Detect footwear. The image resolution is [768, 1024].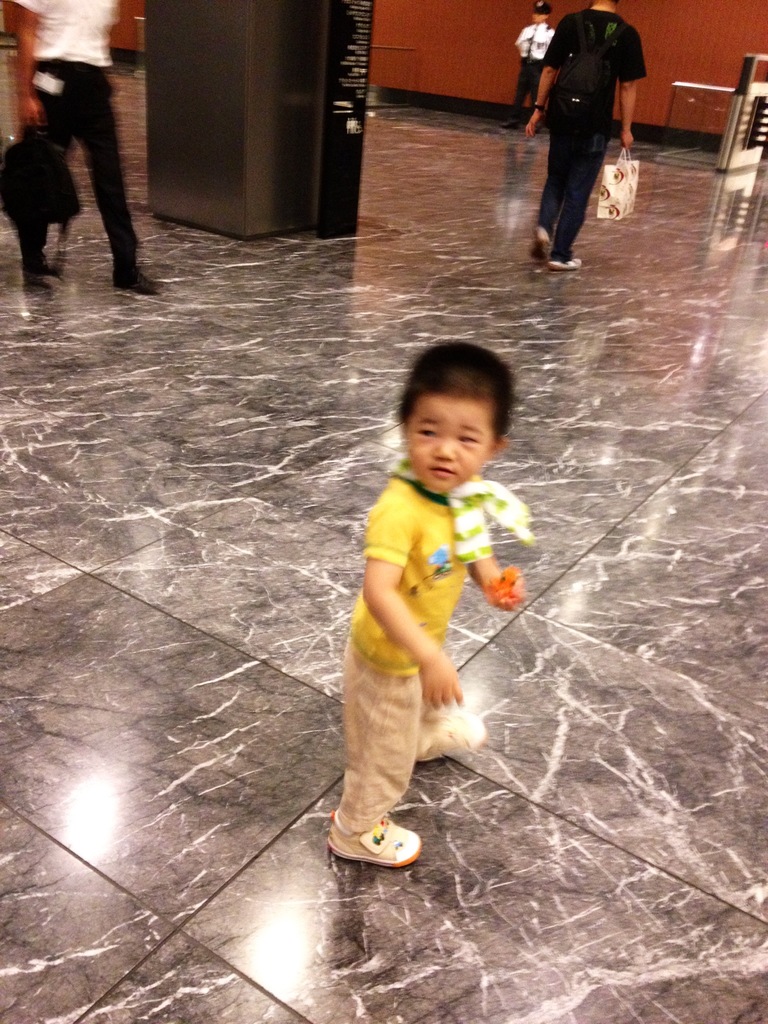
left=549, top=255, right=579, bottom=269.
